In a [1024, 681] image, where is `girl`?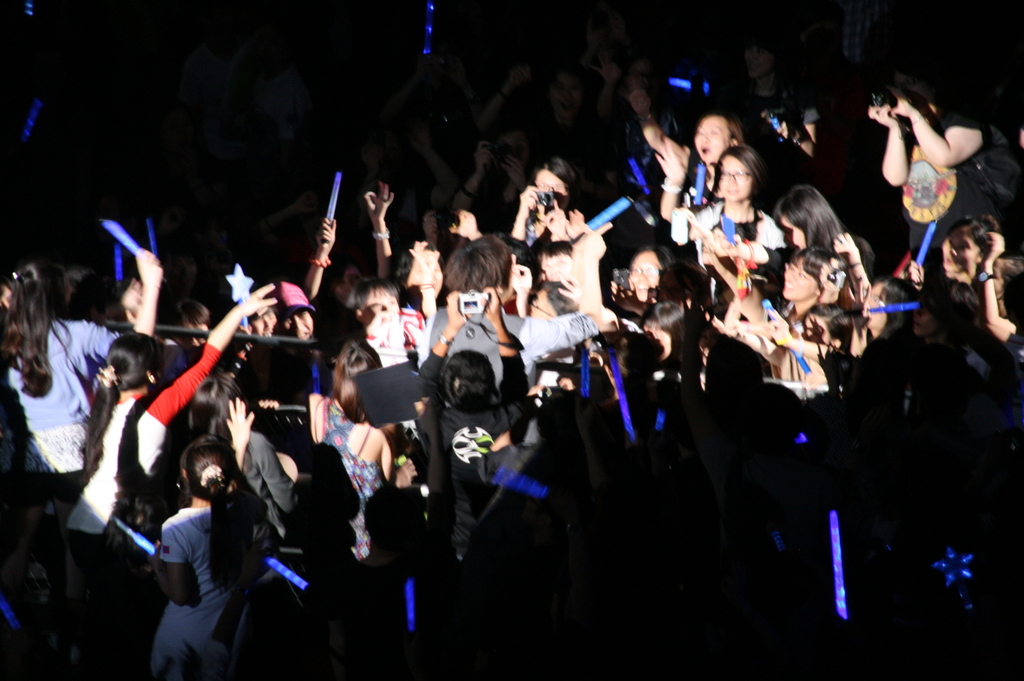
<bbox>63, 285, 276, 523</bbox>.
